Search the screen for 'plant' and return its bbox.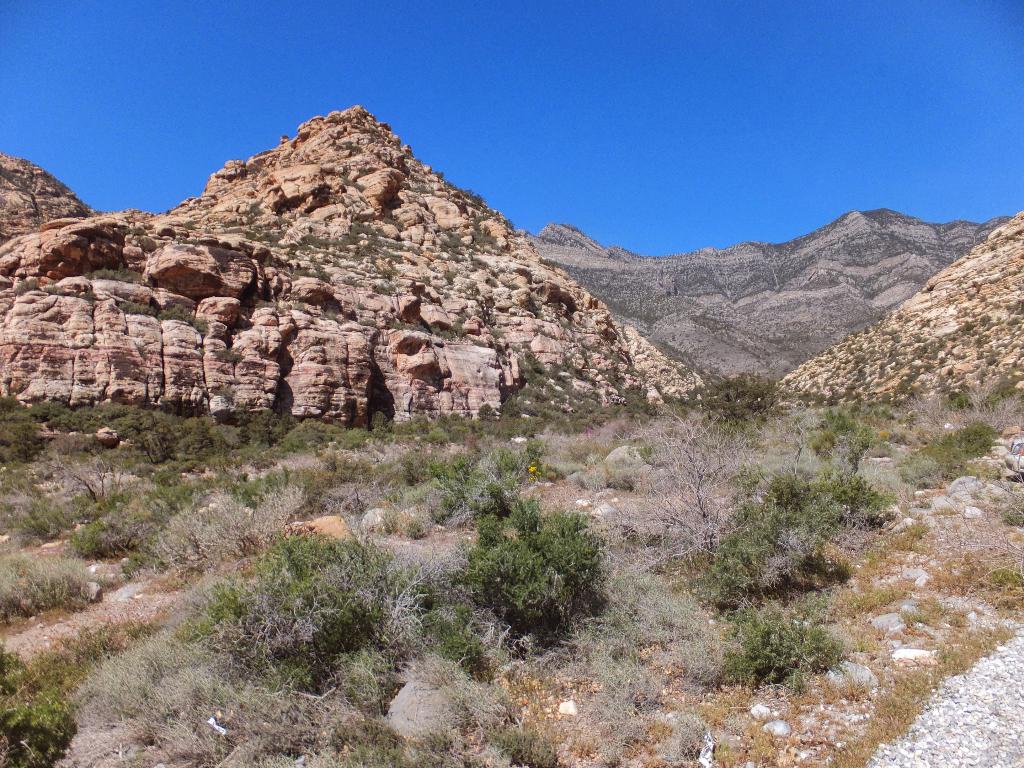
Found: left=346, top=176, right=362, bottom=189.
